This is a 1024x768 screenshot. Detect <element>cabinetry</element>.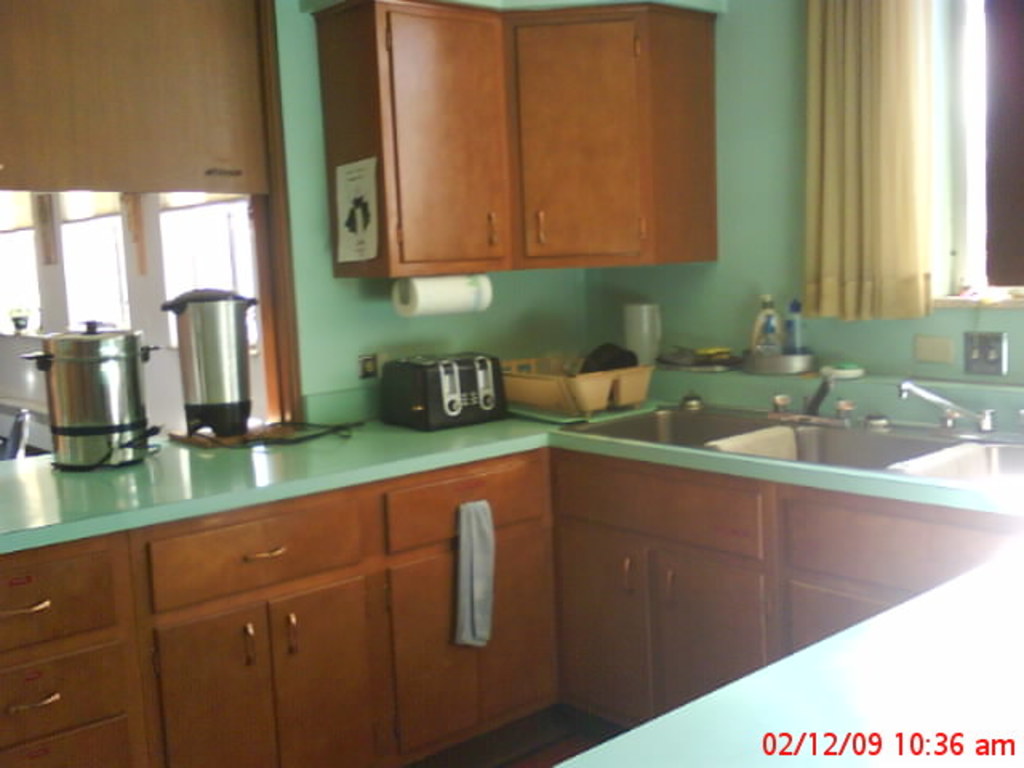
BBox(122, 502, 397, 766).
